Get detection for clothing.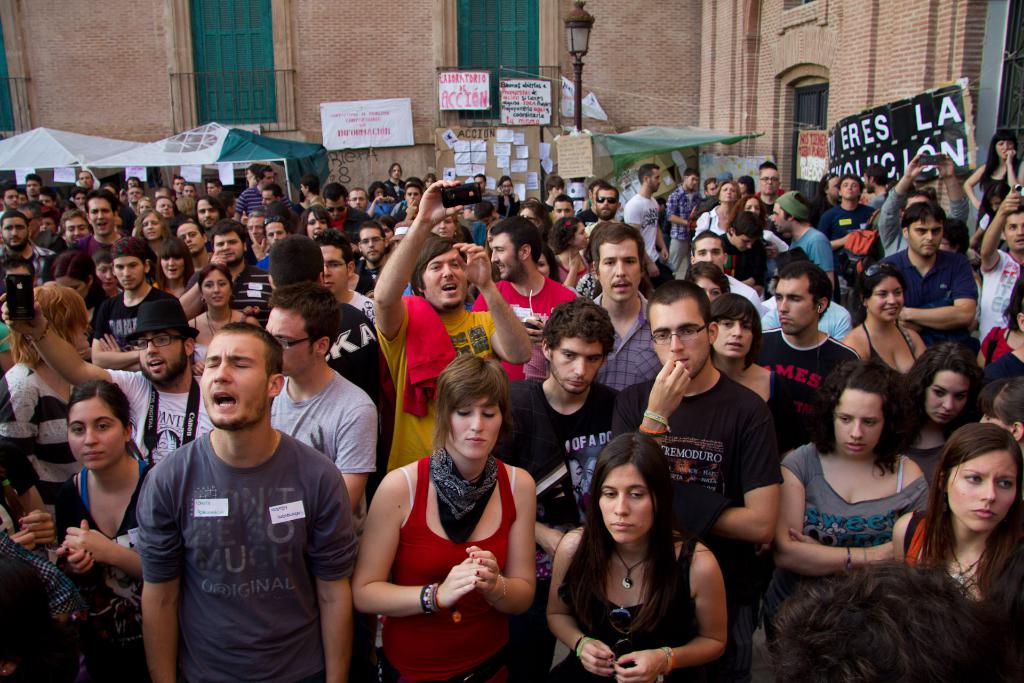
Detection: bbox=(608, 372, 780, 682).
